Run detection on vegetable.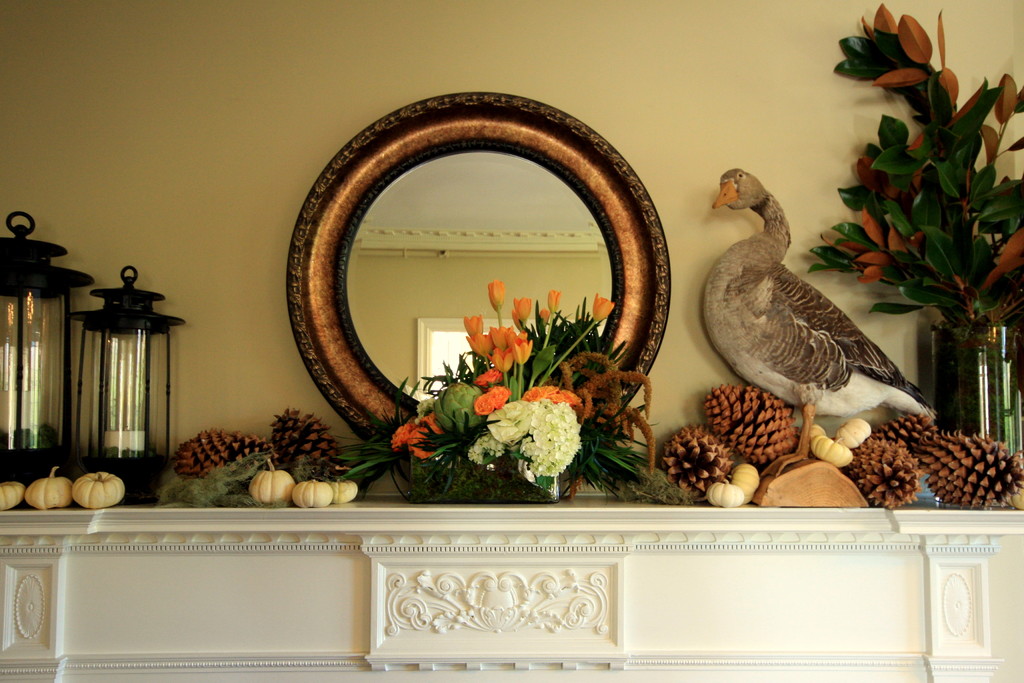
Result: 70, 470, 124, 510.
